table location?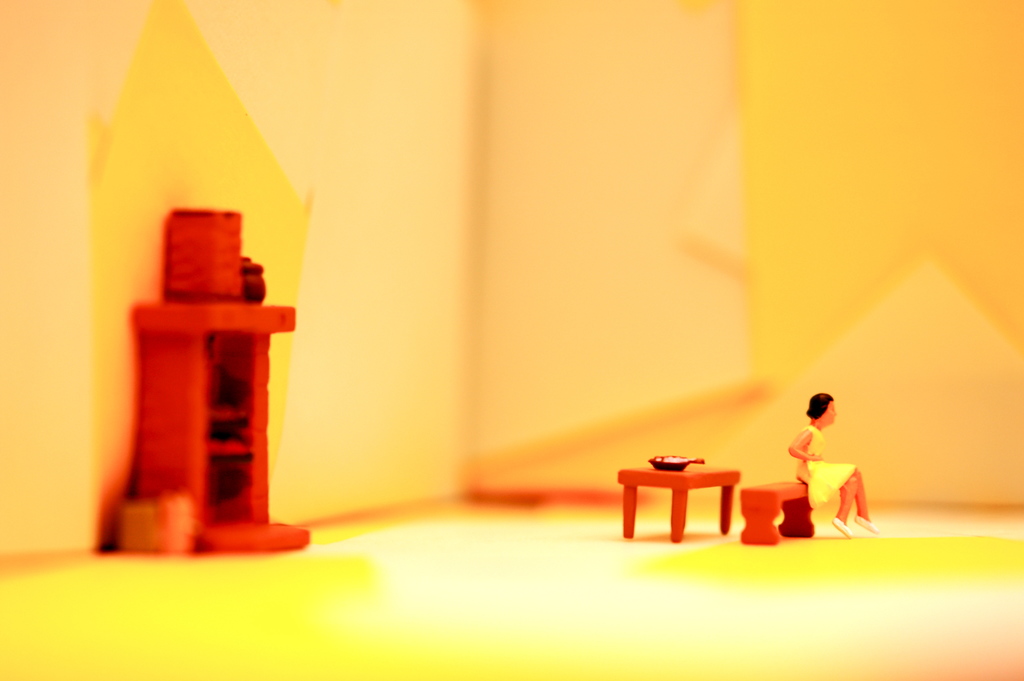
623/460/764/545
